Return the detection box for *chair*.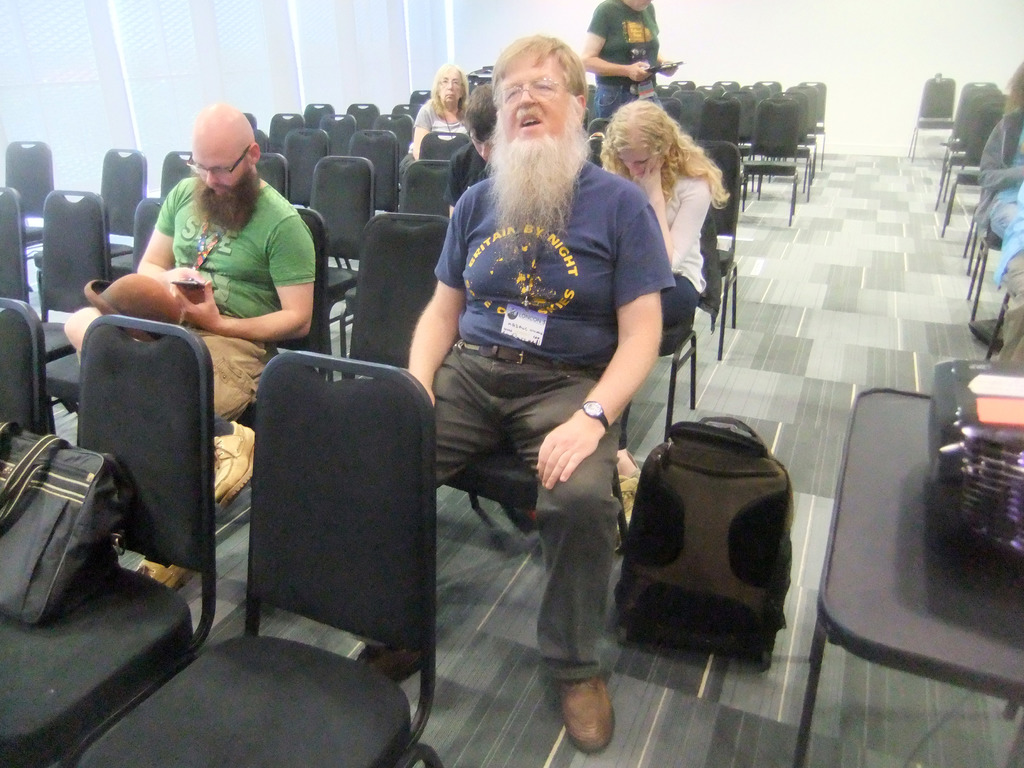
762 83 815 196.
